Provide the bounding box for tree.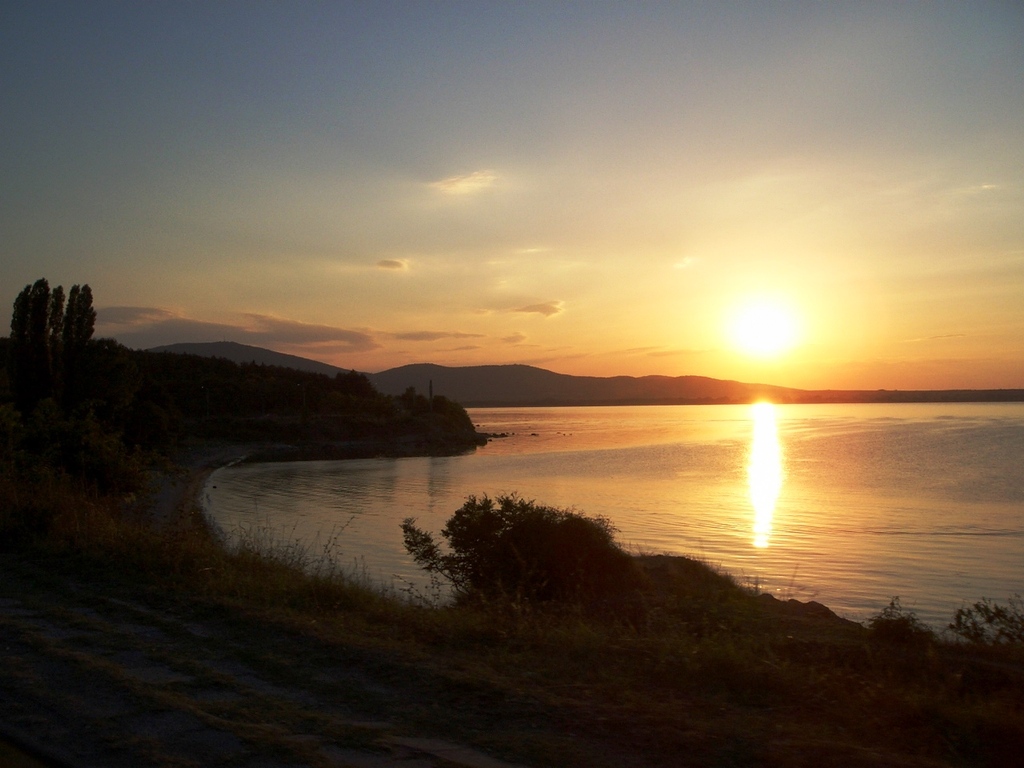
47 286 63 342.
